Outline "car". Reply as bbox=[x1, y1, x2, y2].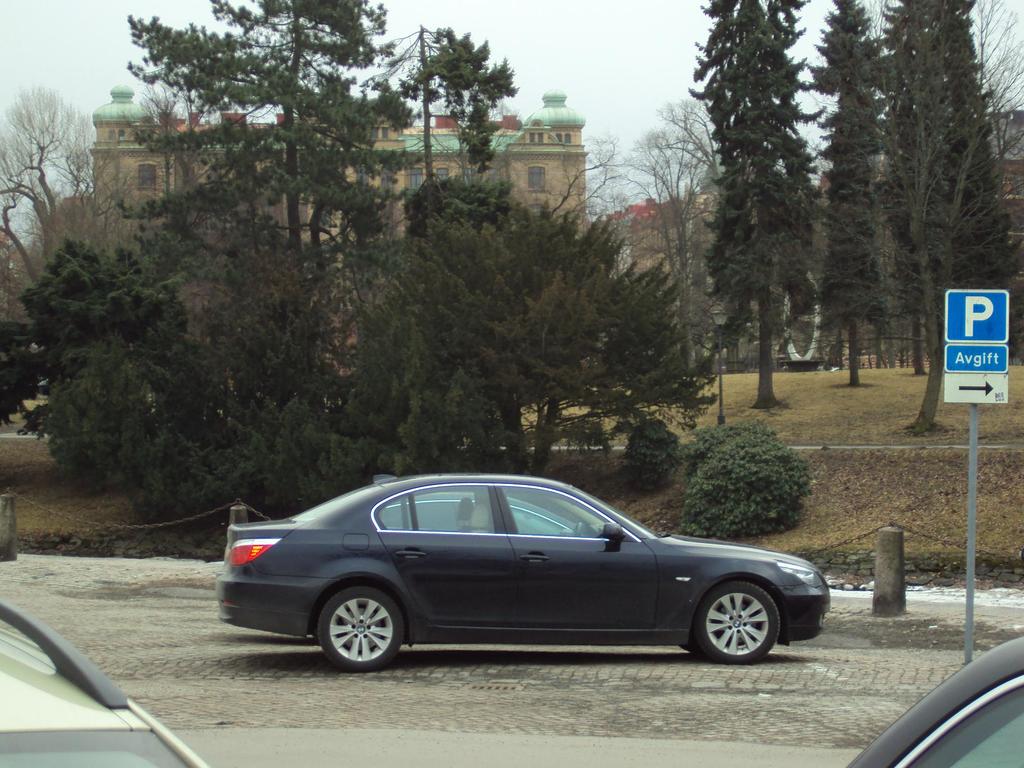
bbox=[387, 495, 575, 531].
